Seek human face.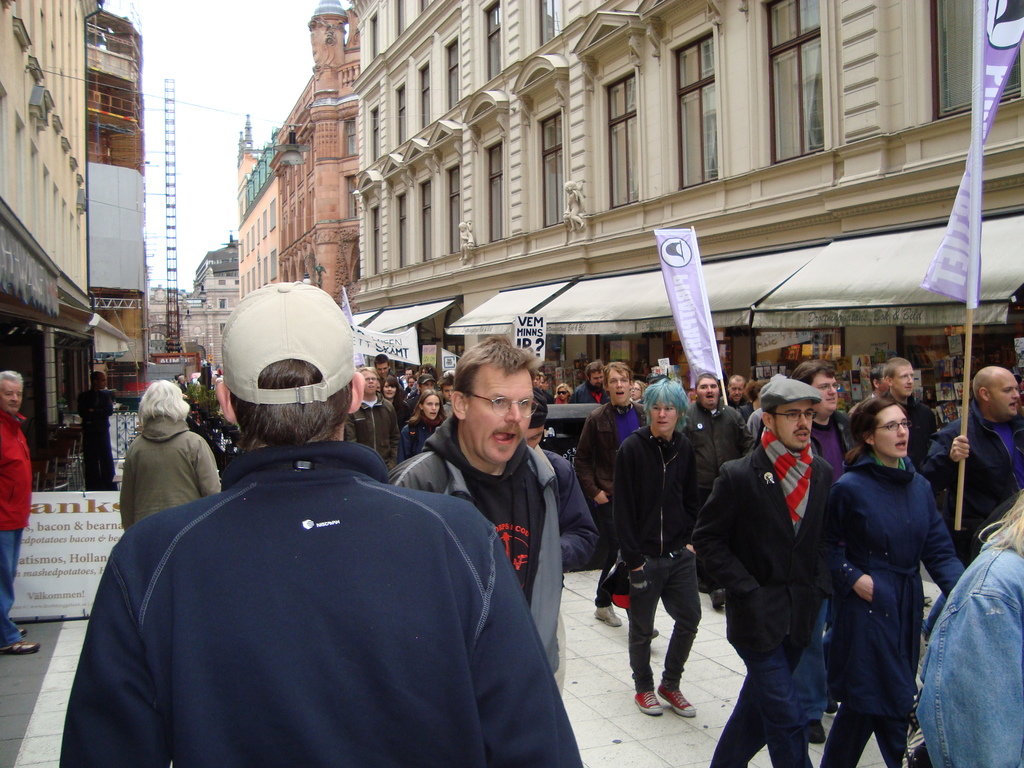
[x1=364, y1=369, x2=378, y2=397].
